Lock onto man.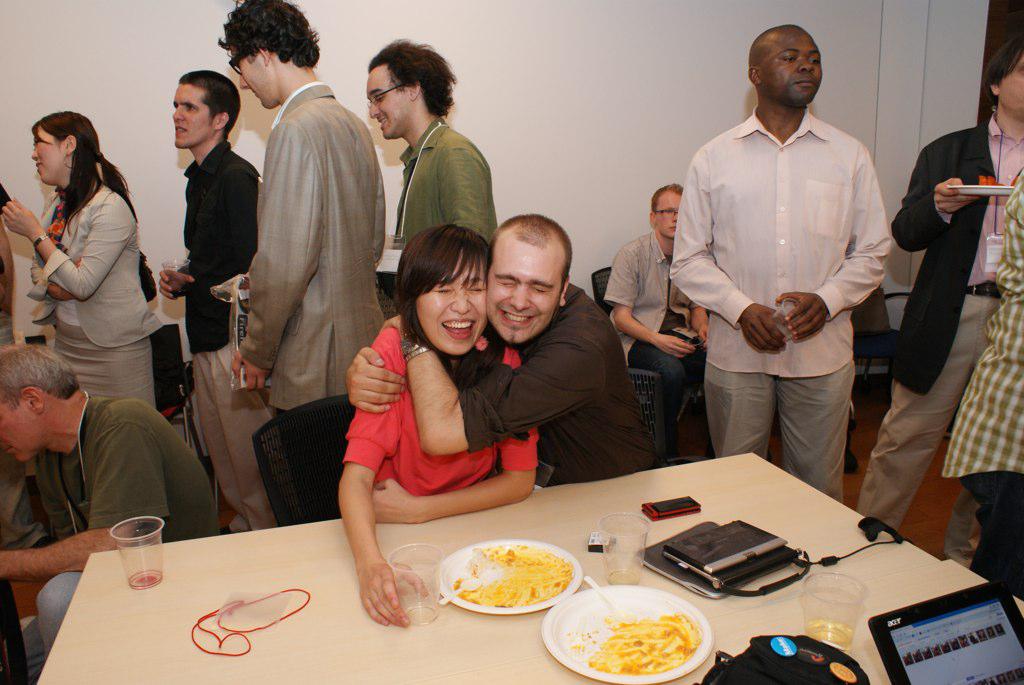
Locked: <region>360, 30, 505, 294</region>.
